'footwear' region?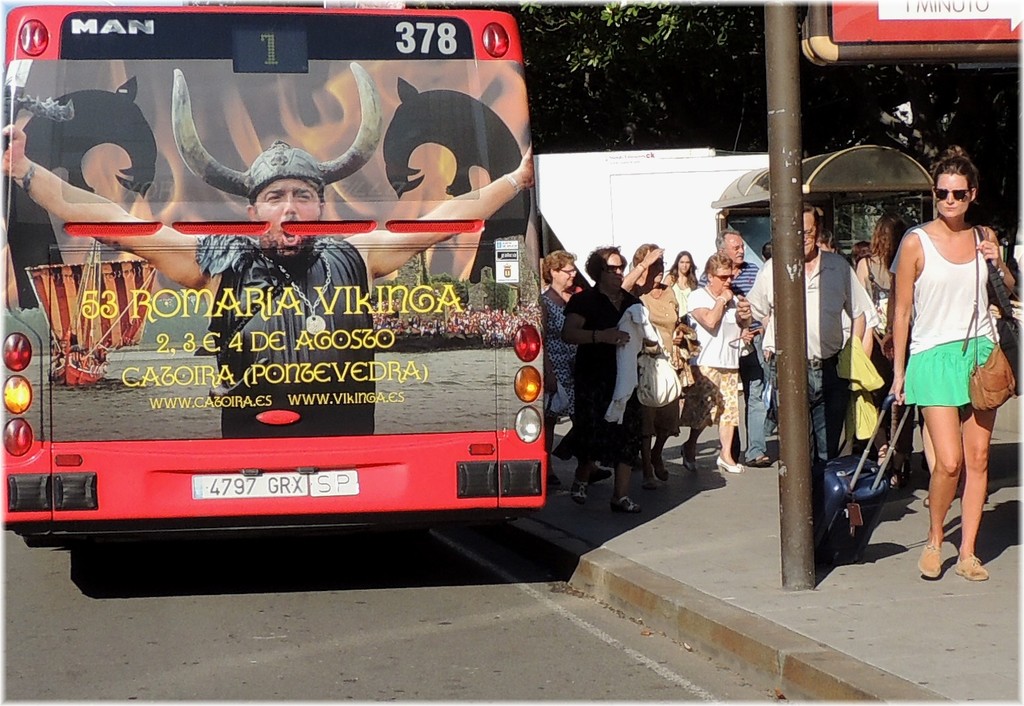
[x1=571, y1=468, x2=591, y2=502]
